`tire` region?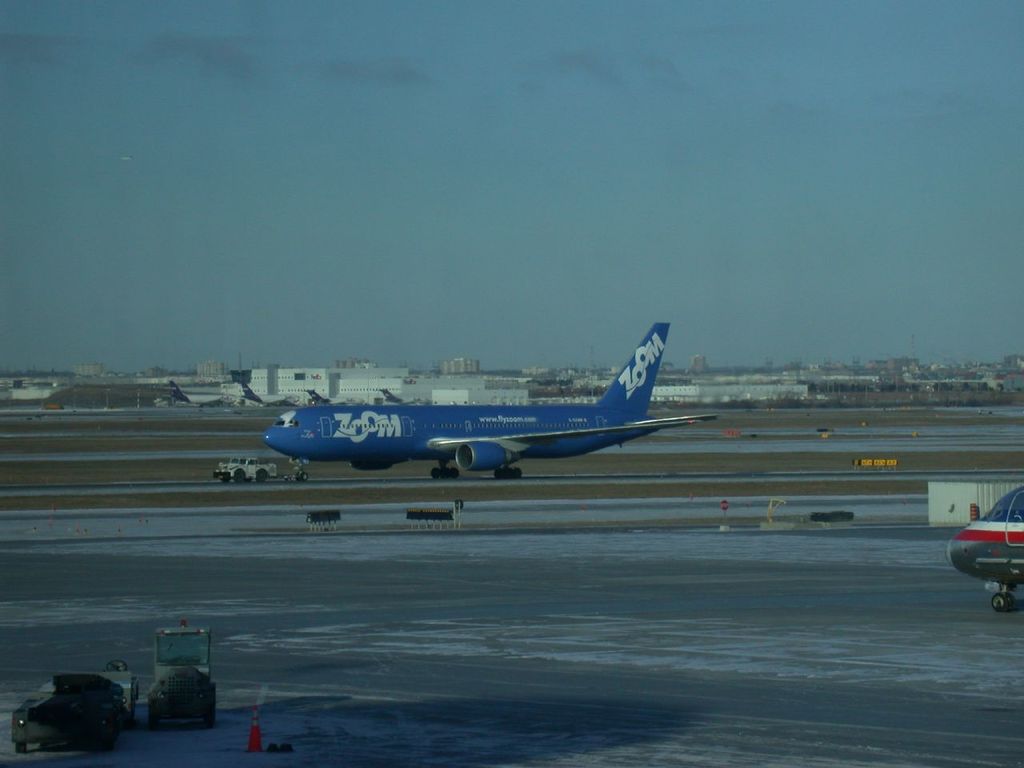
rect(494, 468, 500, 478)
